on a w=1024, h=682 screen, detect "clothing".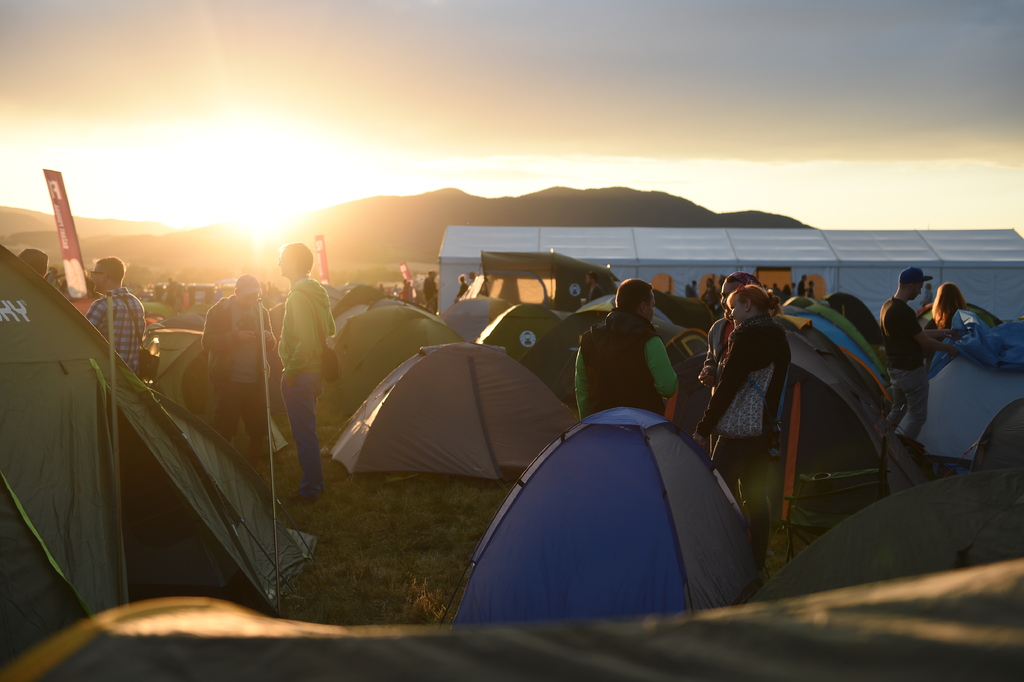
696,305,789,497.
